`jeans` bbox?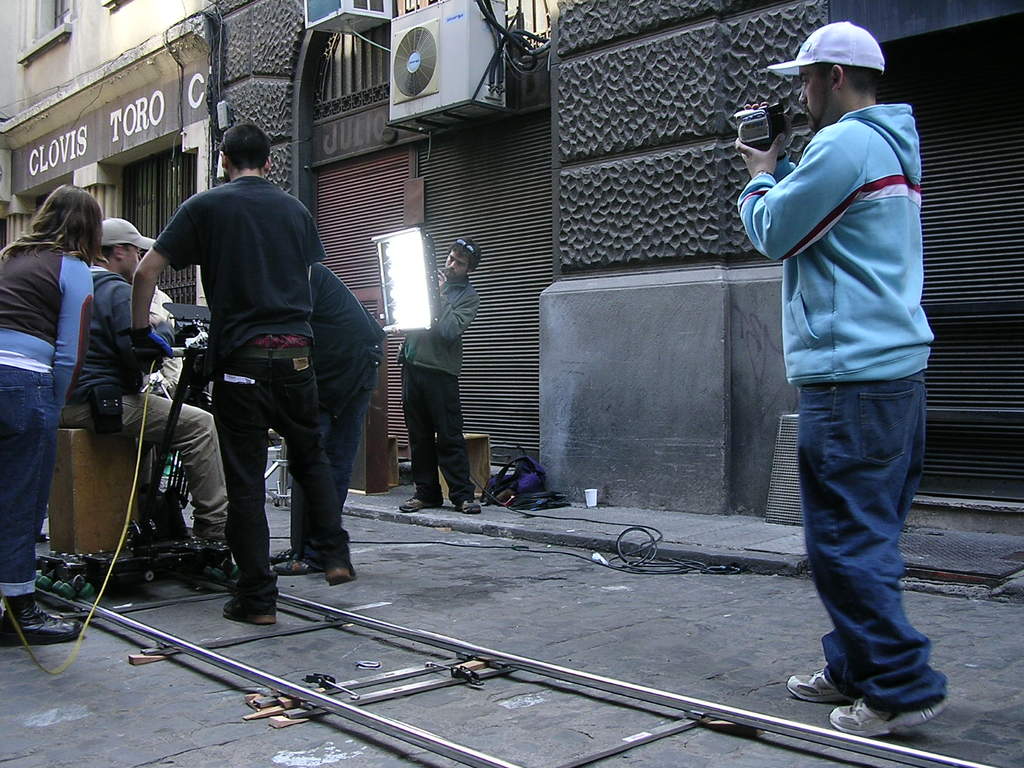
0:362:59:598
